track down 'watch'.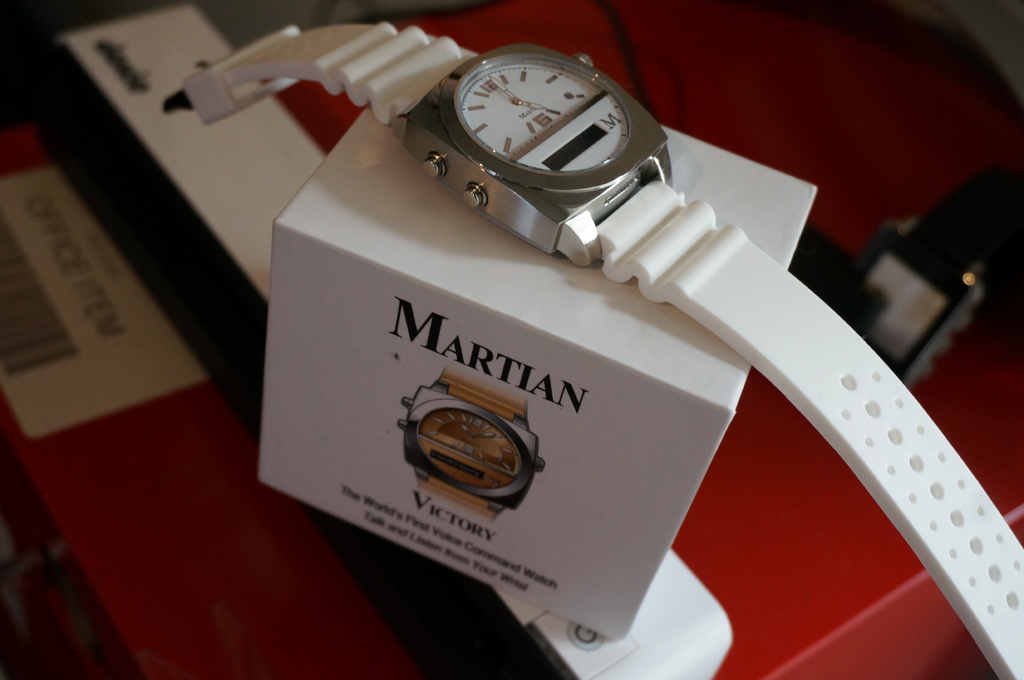
Tracked to [157, 21, 1023, 675].
